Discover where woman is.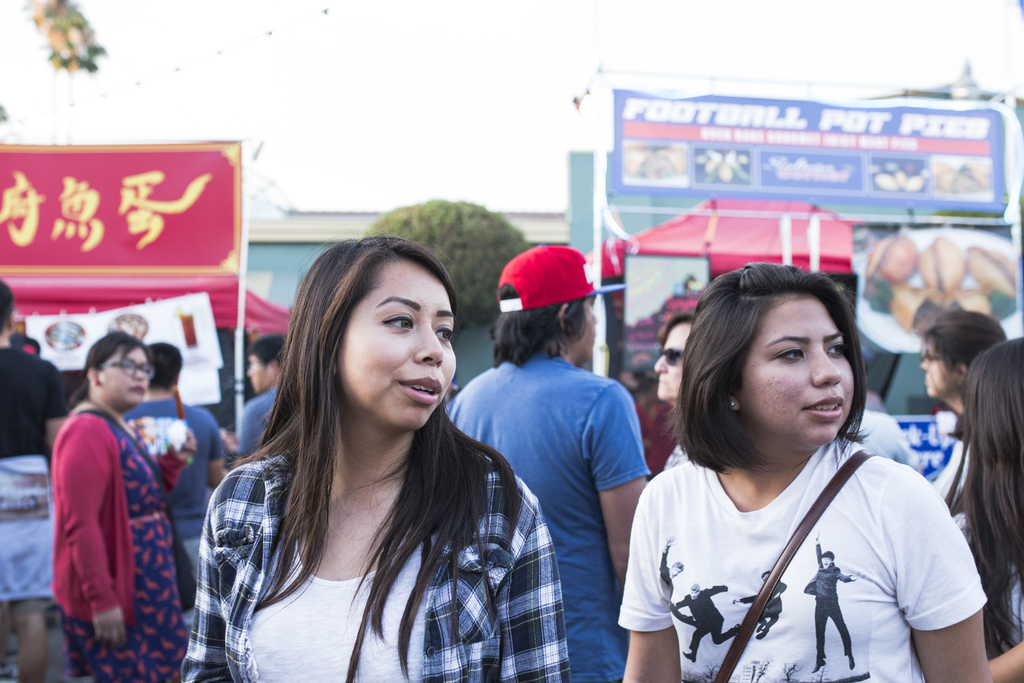
Discovered at [left=656, top=318, right=706, bottom=468].
